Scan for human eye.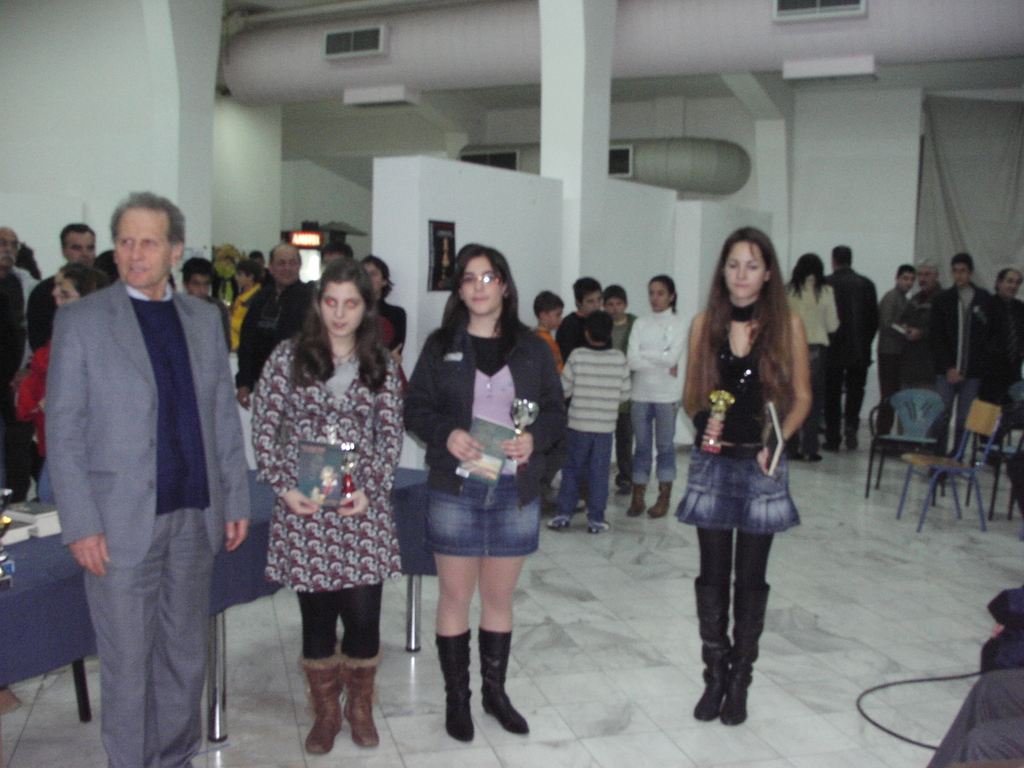
Scan result: <box>728,261,738,271</box>.
